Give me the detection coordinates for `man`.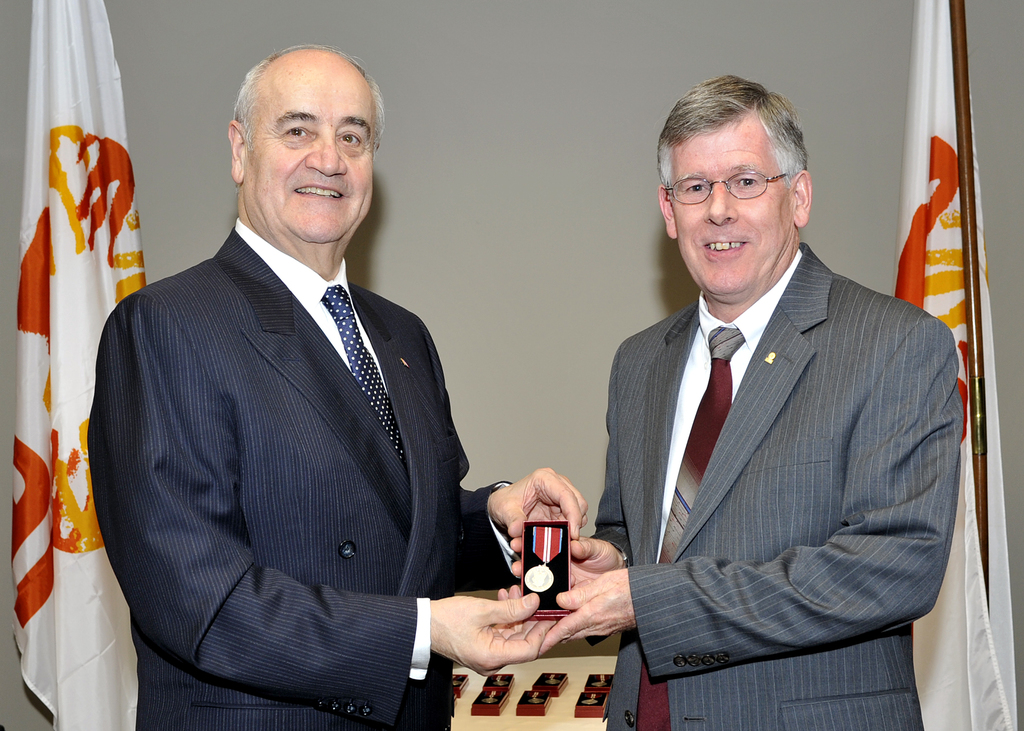
Rect(85, 40, 590, 730).
